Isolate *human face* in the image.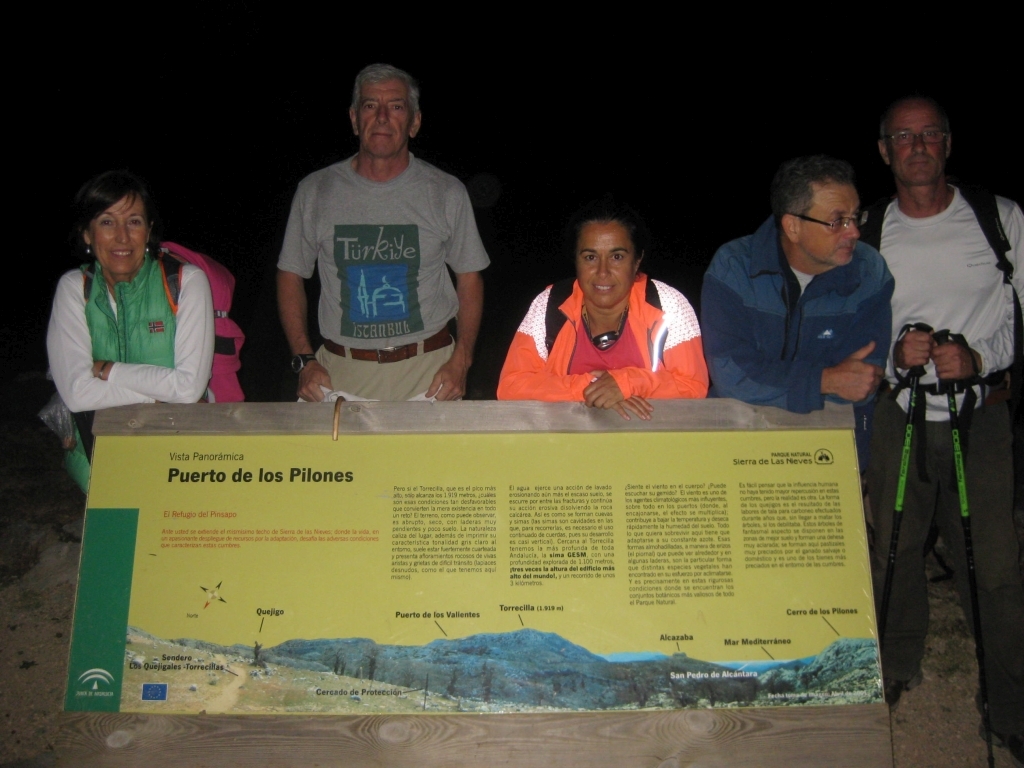
Isolated region: detection(580, 225, 631, 307).
